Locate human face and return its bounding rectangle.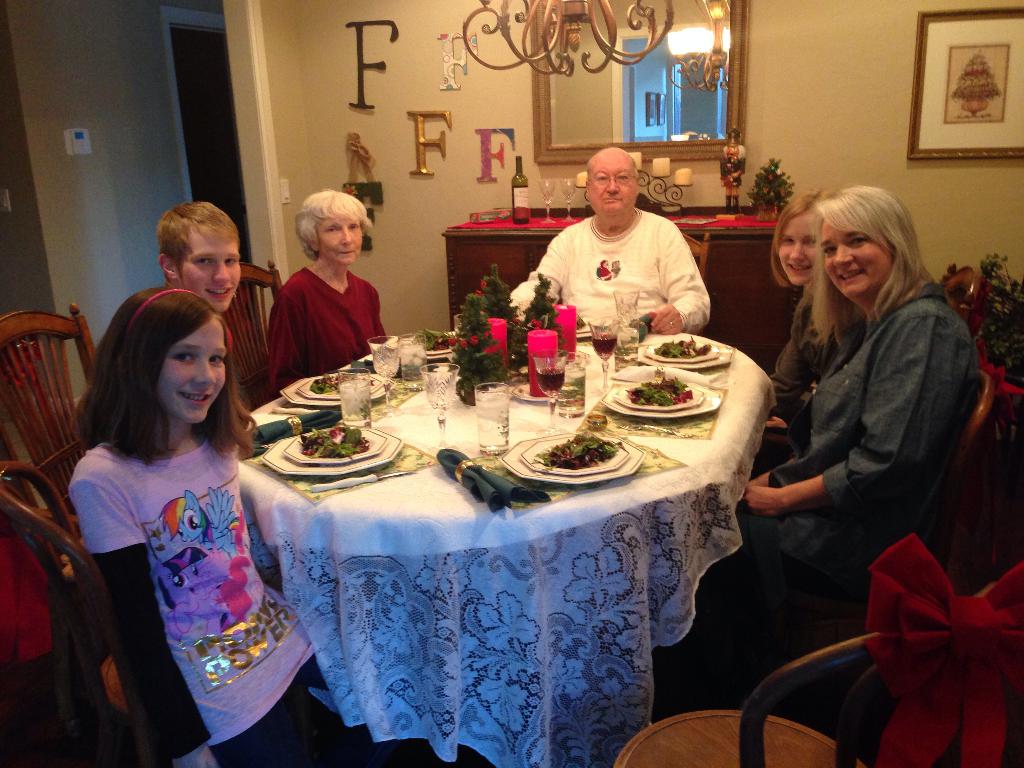
815/219/890/297.
